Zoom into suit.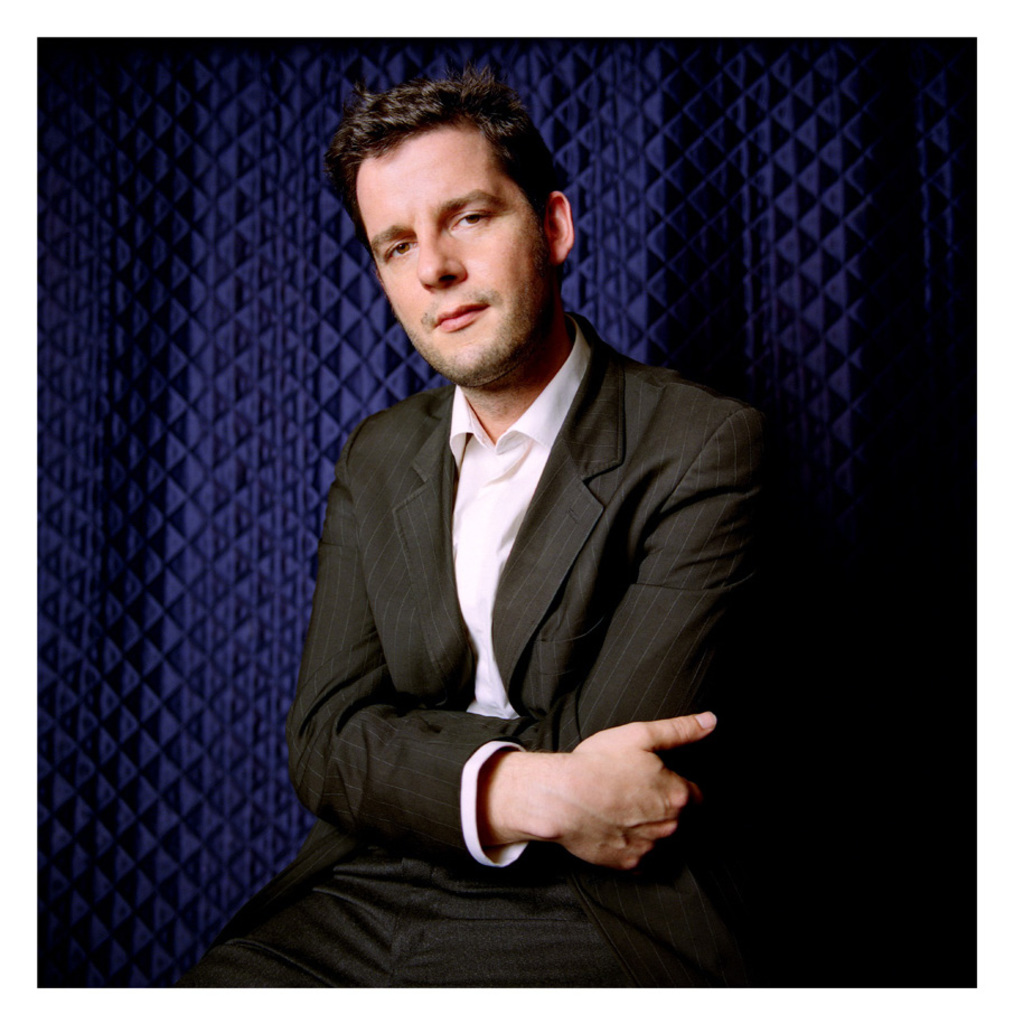
Zoom target: left=263, top=239, right=777, bottom=922.
